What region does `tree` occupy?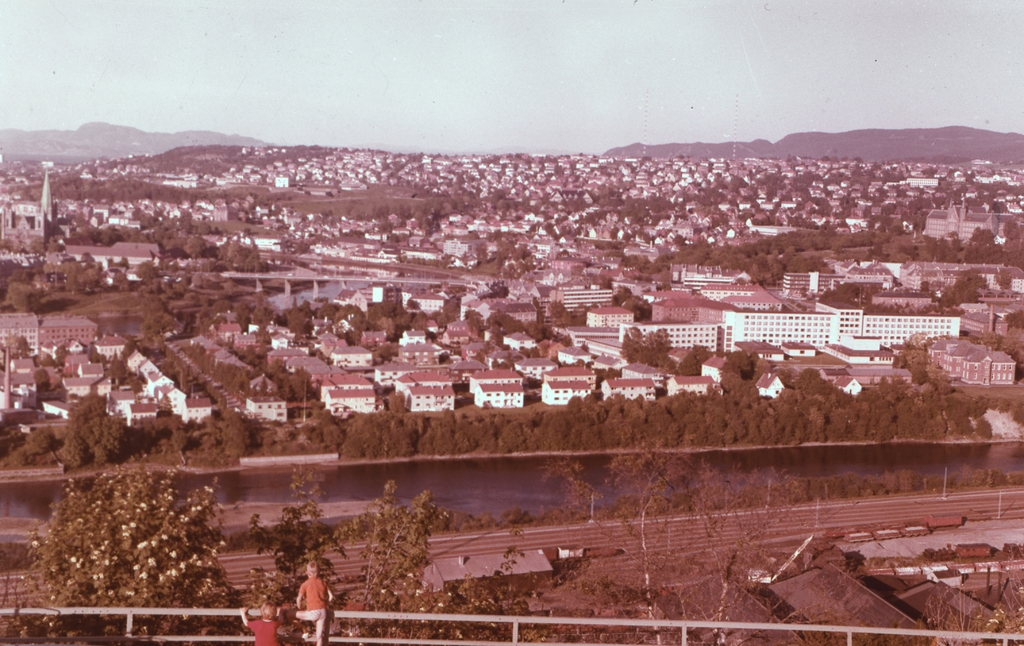
[241, 474, 356, 645].
